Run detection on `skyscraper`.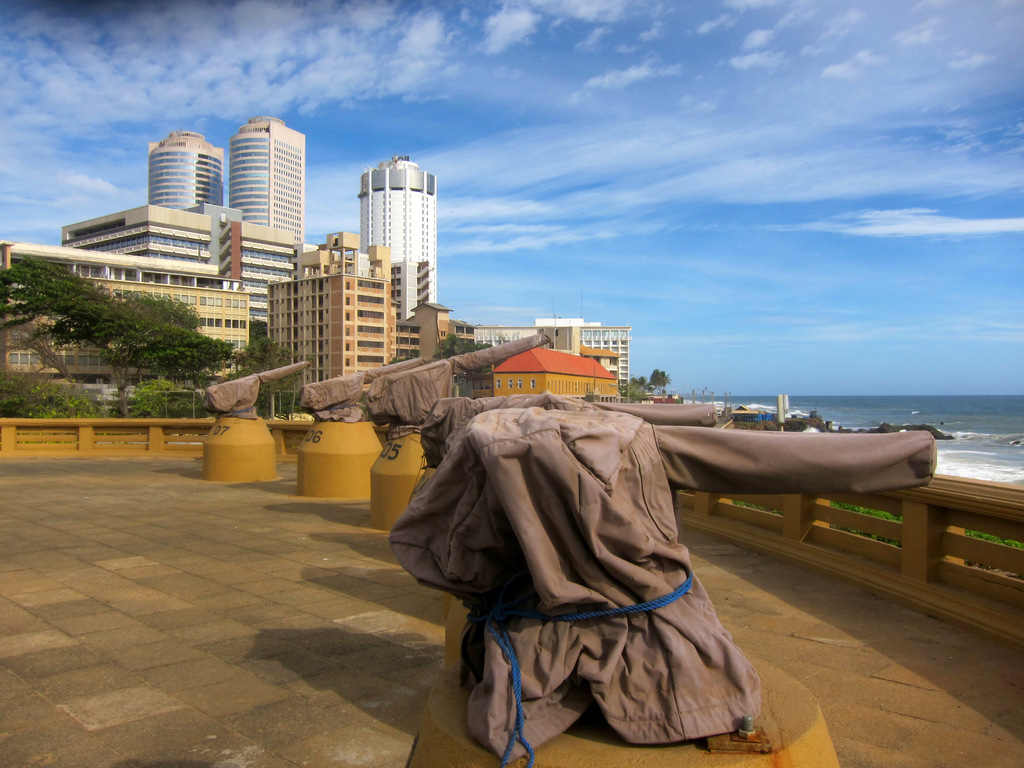
Result: bbox=(355, 155, 437, 305).
